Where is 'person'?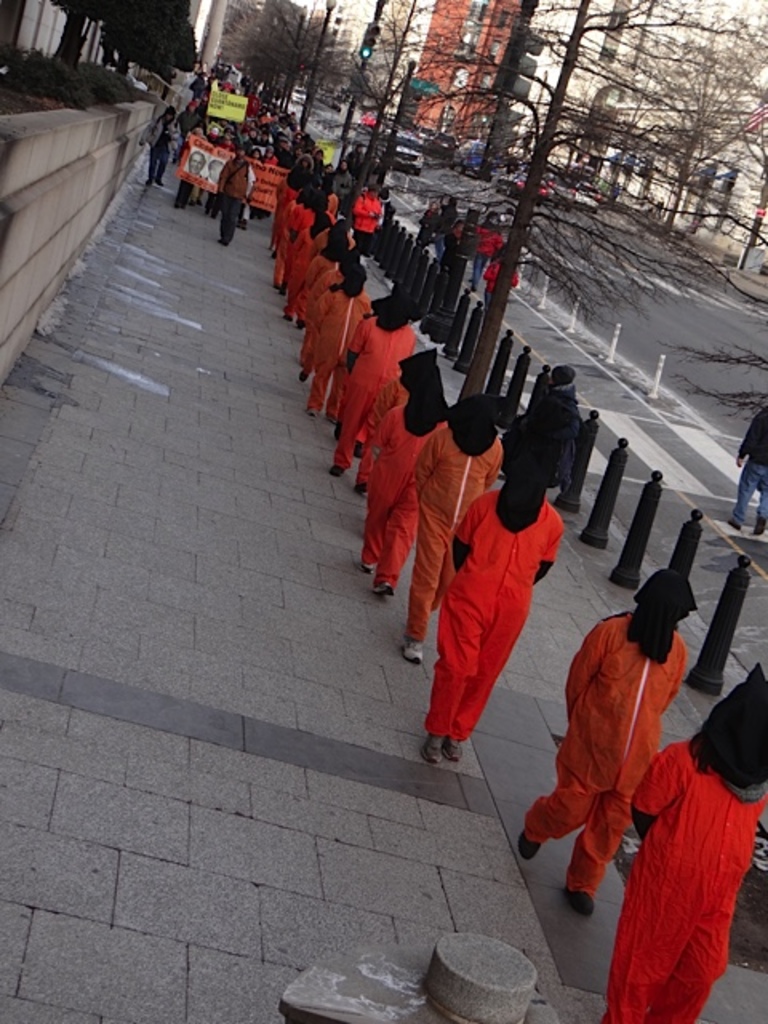
<region>539, 368, 598, 502</region>.
